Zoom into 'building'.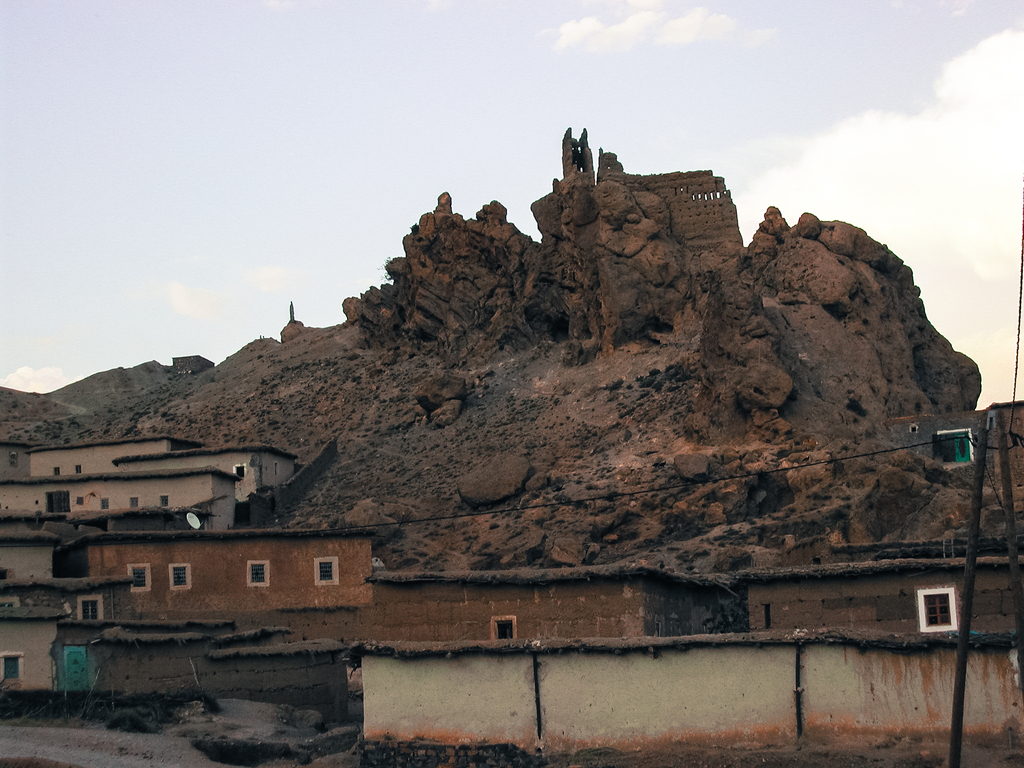
Zoom target: rect(0, 441, 1009, 767).
